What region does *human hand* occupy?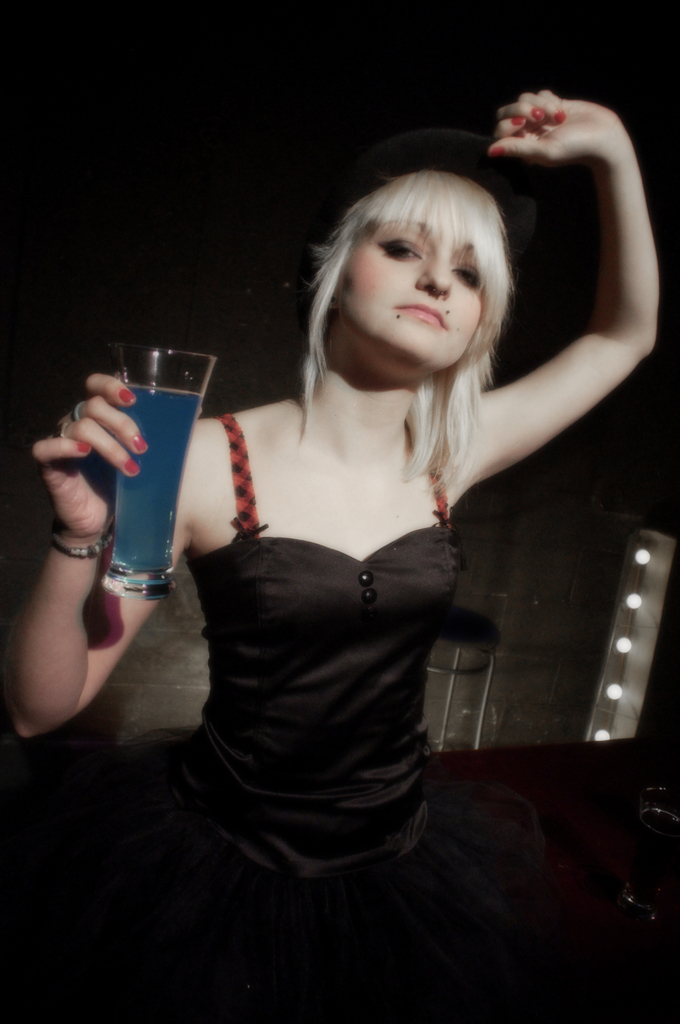
<box>484,81,628,171</box>.
